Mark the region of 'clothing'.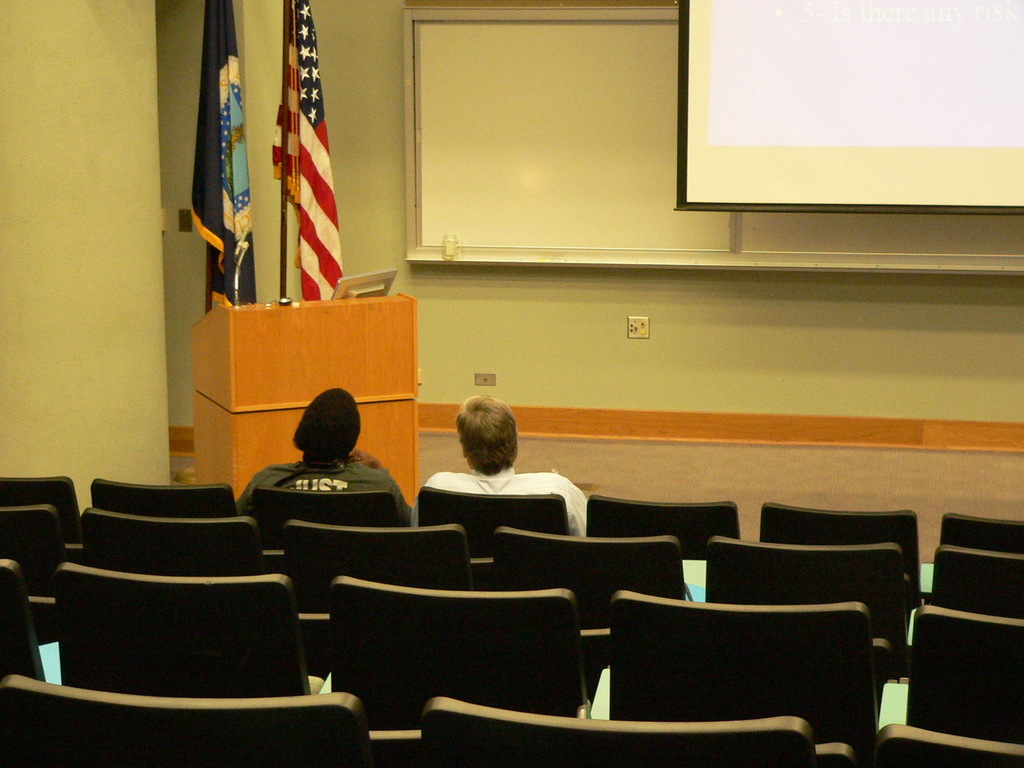
Region: {"left": 401, "top": 463, "right": 589, "bottom": 529}.
